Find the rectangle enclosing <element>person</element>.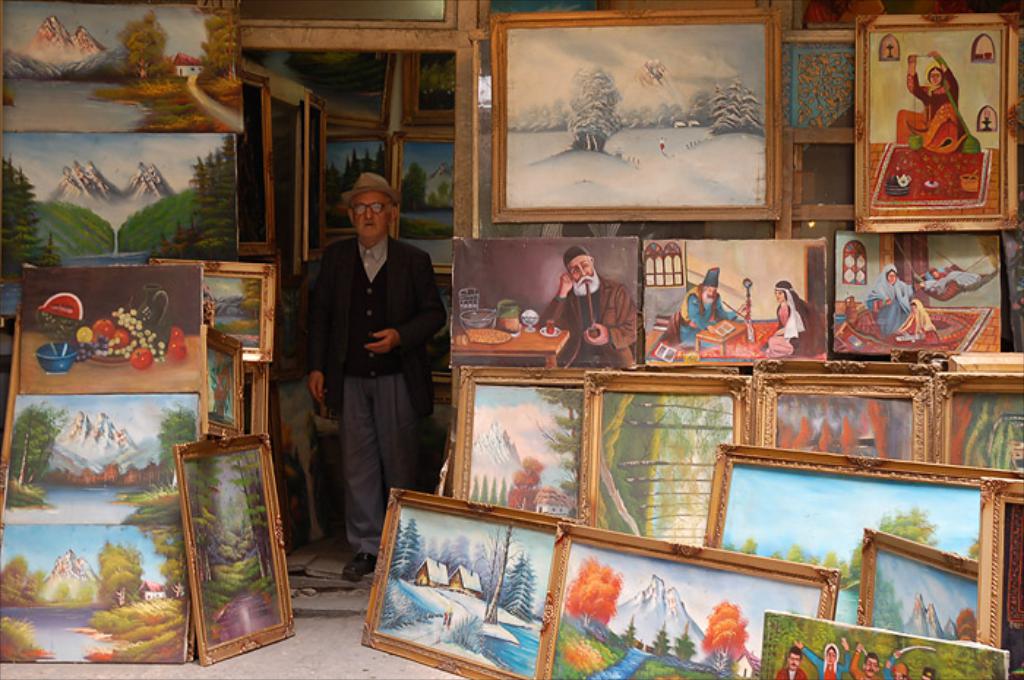
898/51/971/154.
